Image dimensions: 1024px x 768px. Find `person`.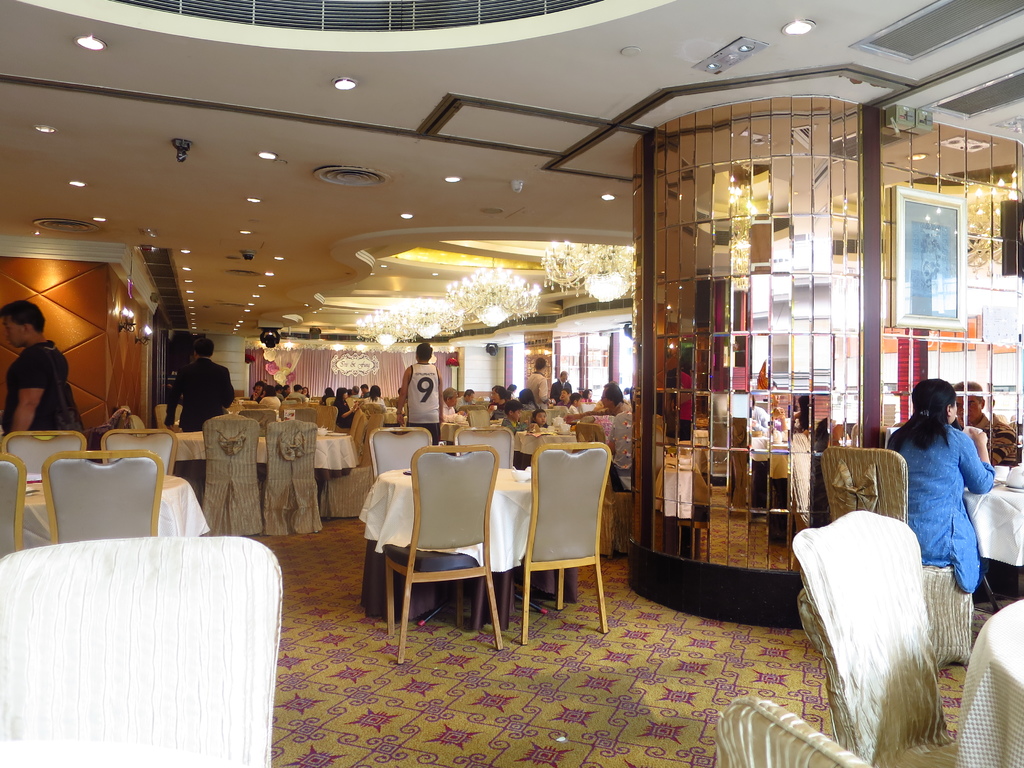
select_region(499, 404, 524, 430).
